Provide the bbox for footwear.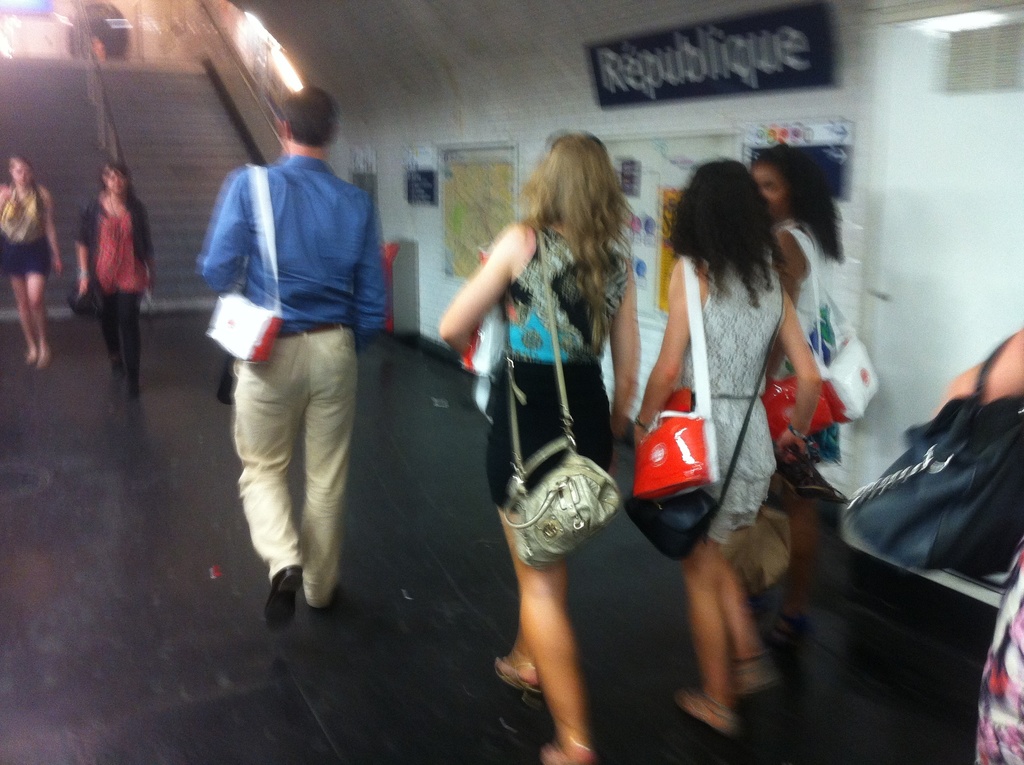
{"left": 29, "top": 346, "right": 53, "bottom": 373}.
